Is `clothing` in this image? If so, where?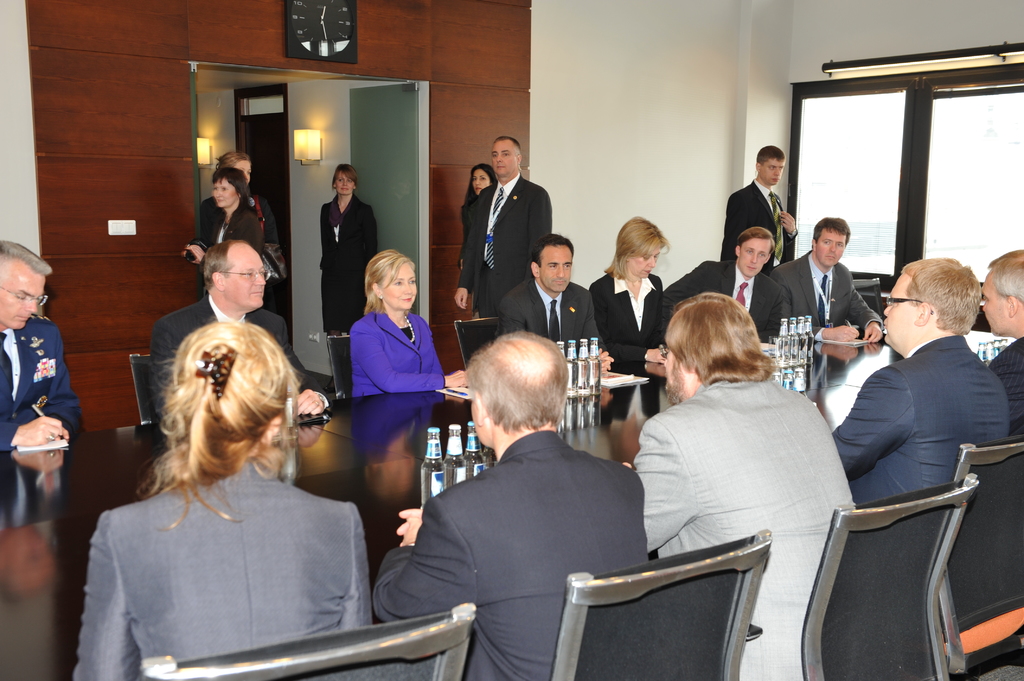
Yes, at Rect(460, 170, 550, 313).
